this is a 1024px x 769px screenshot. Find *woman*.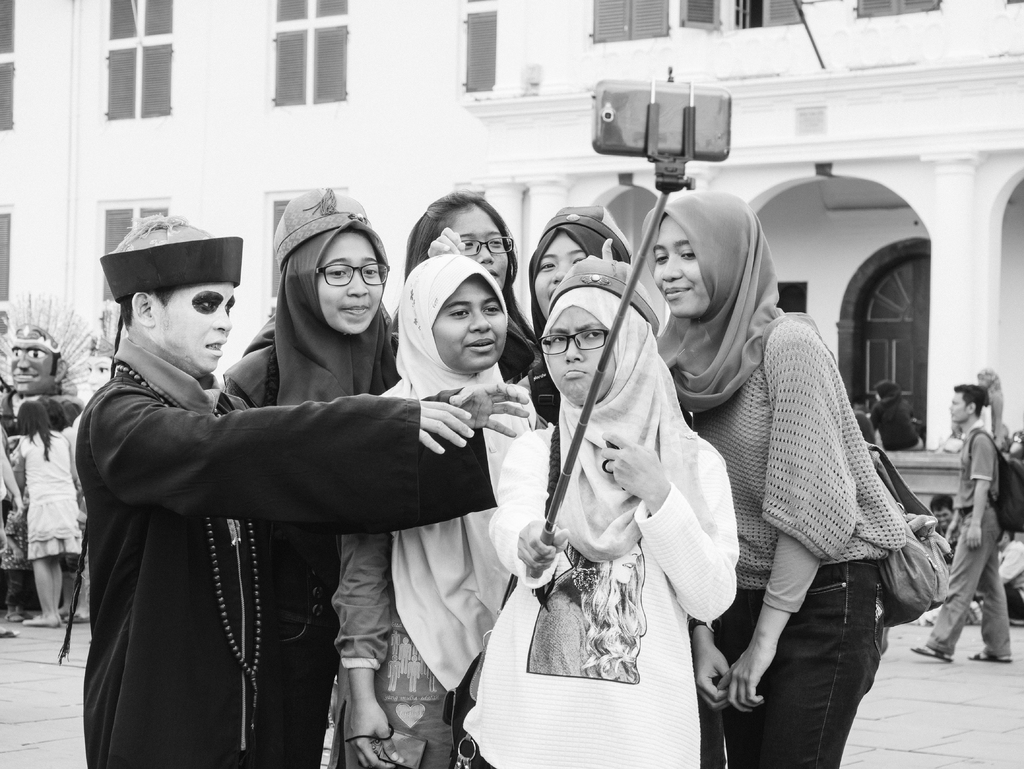
Bounding box: 452/263/746/768.
